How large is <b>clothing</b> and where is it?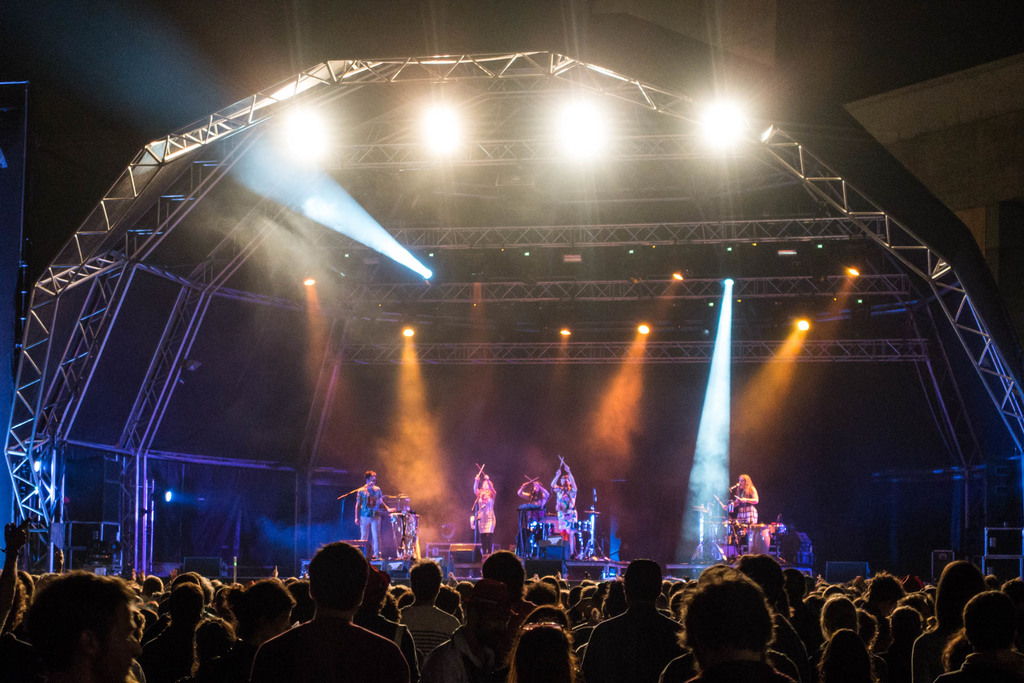
Bounding box: (730, 489, 756, 524).
